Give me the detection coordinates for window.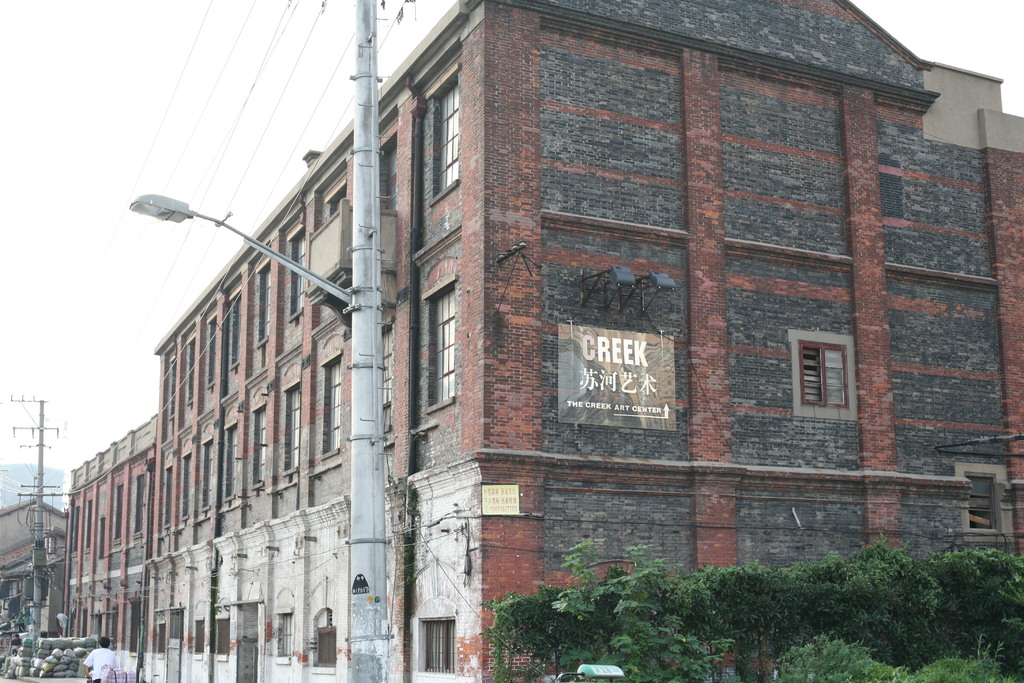
416/618/455/672.
